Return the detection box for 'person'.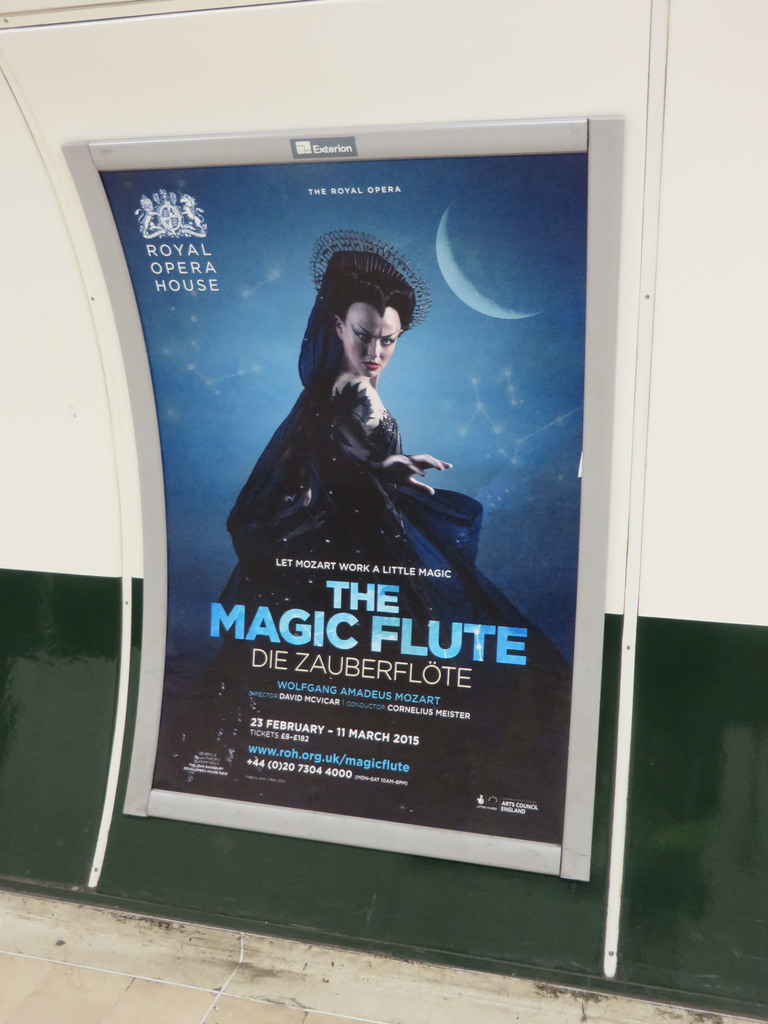
(262,246,445,584).
